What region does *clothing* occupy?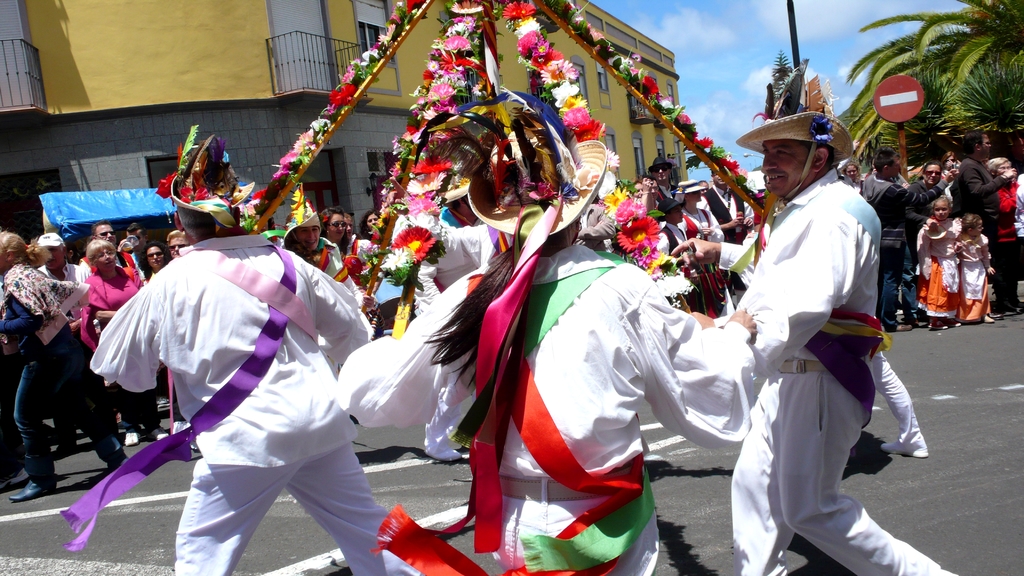
<box>957,230,989,319</box>.
